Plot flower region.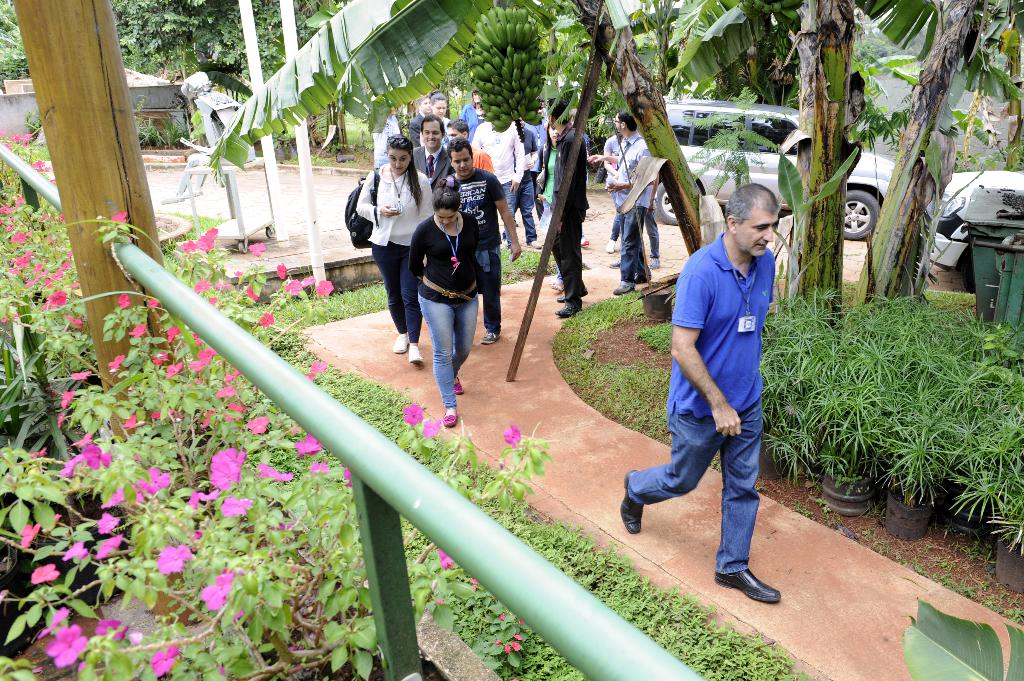
Plotted at {"left": 403, "top": 406, "right": 417, "bottom": 426}.
